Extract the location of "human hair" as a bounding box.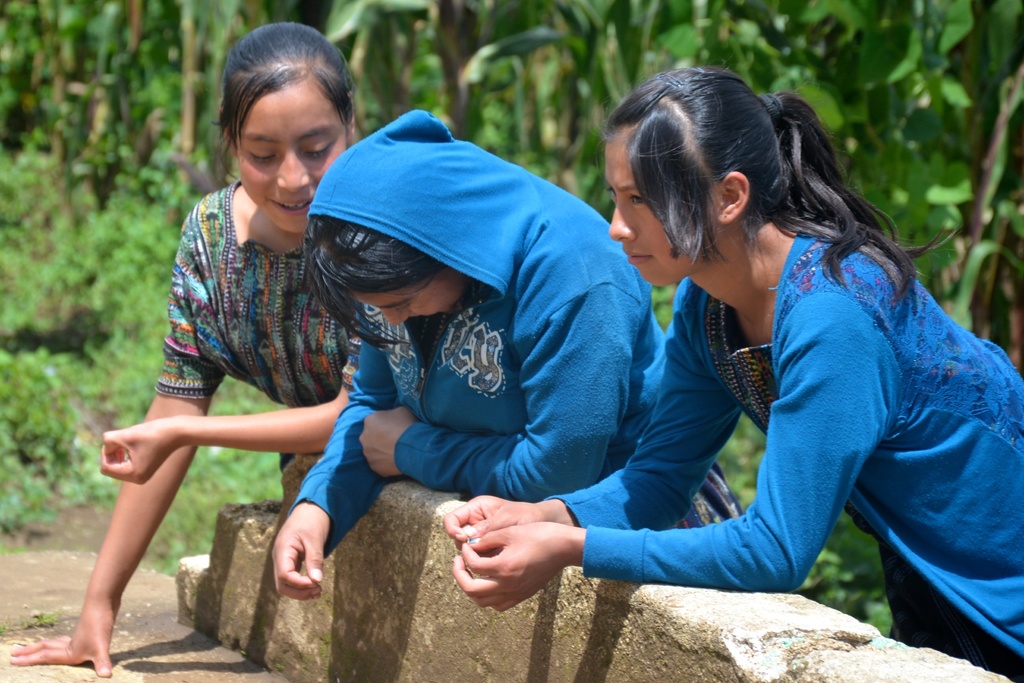
rect(598, 65, 959, 308).
